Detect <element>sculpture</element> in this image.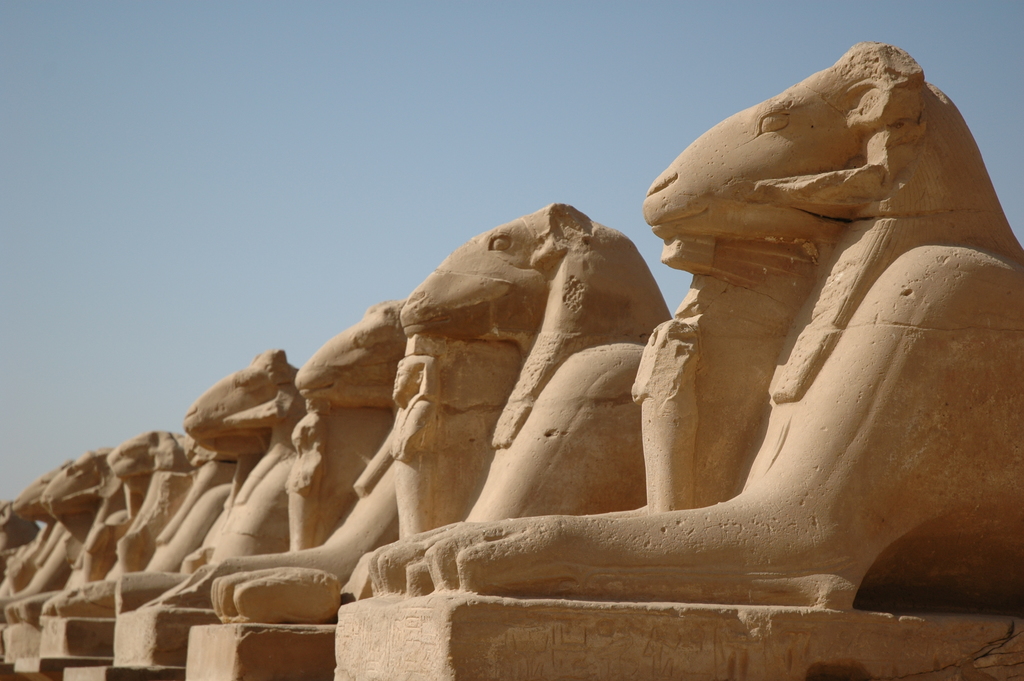
Detection: <box>143,290,423,637</box>.
